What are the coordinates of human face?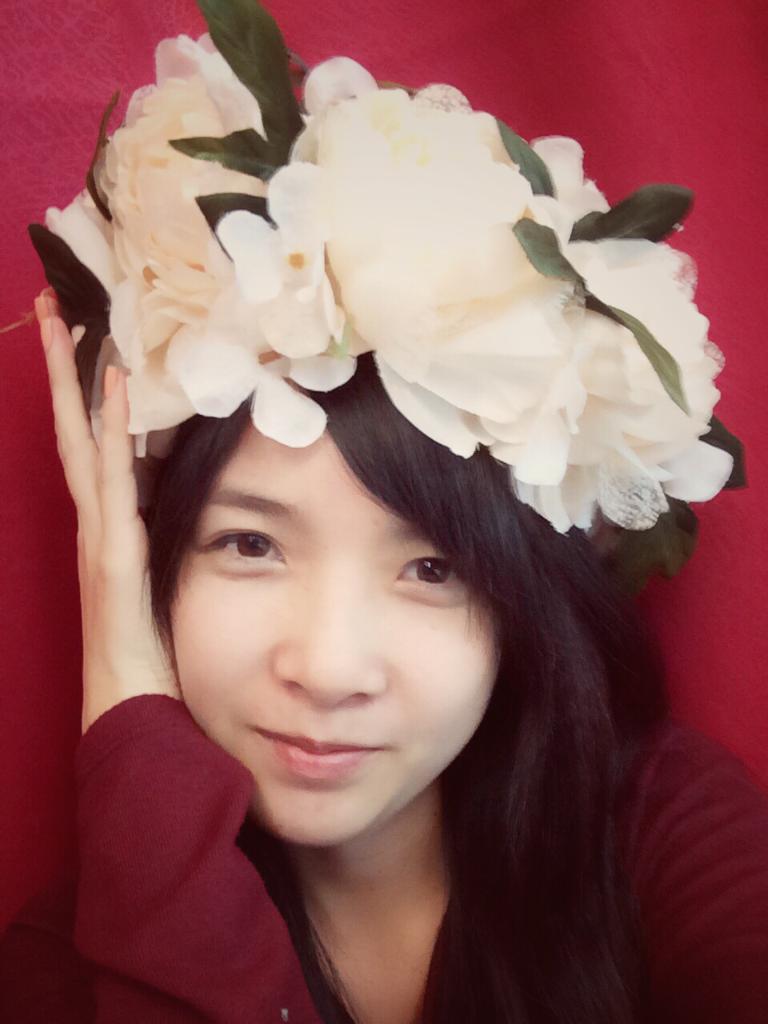
172/433/495/846.
